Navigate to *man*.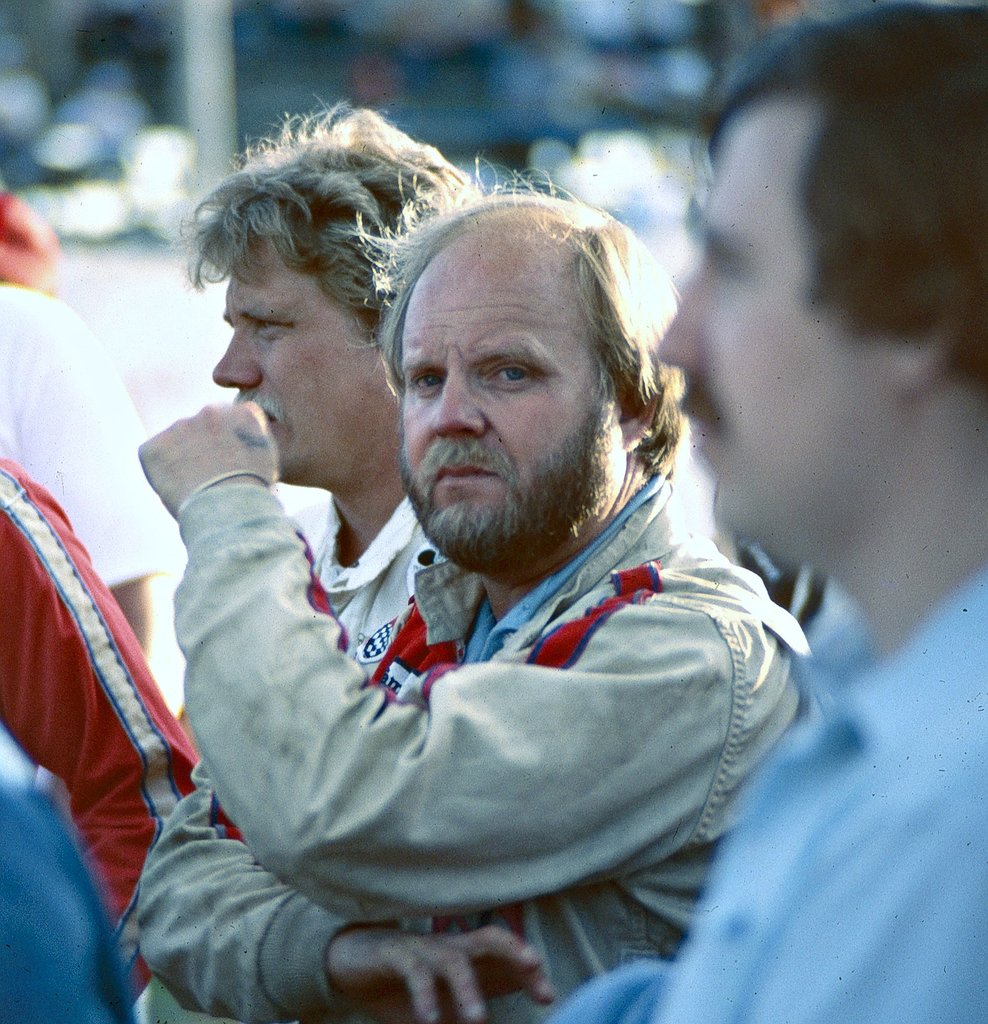
Navigation target: Rect(539, 0, 987, 1023).
